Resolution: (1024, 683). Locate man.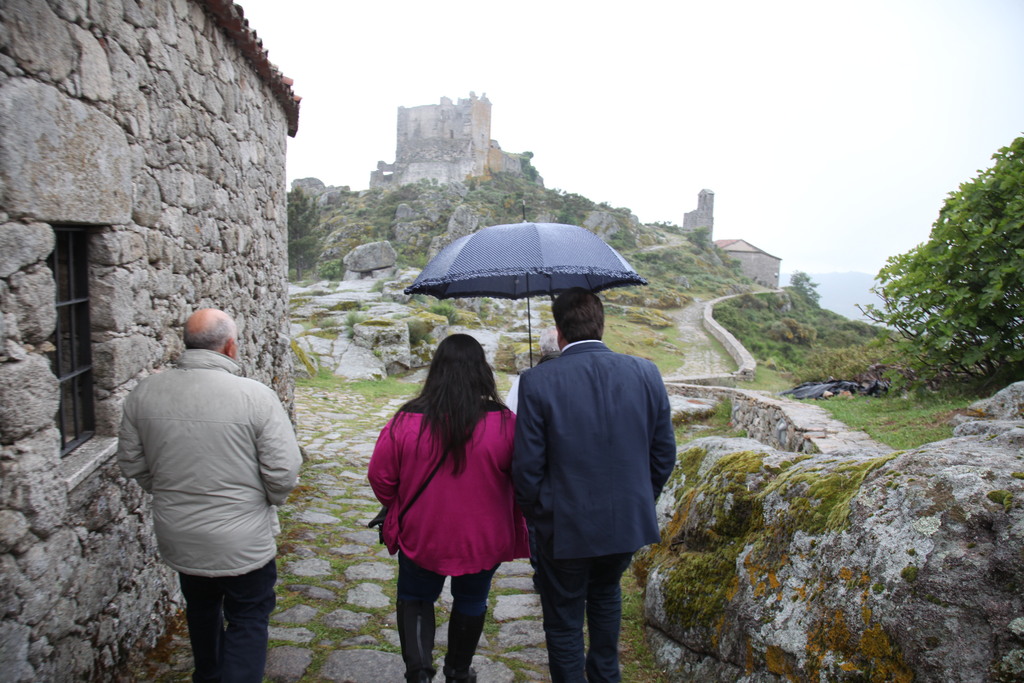
select_region(505, 286, 676, 682).
